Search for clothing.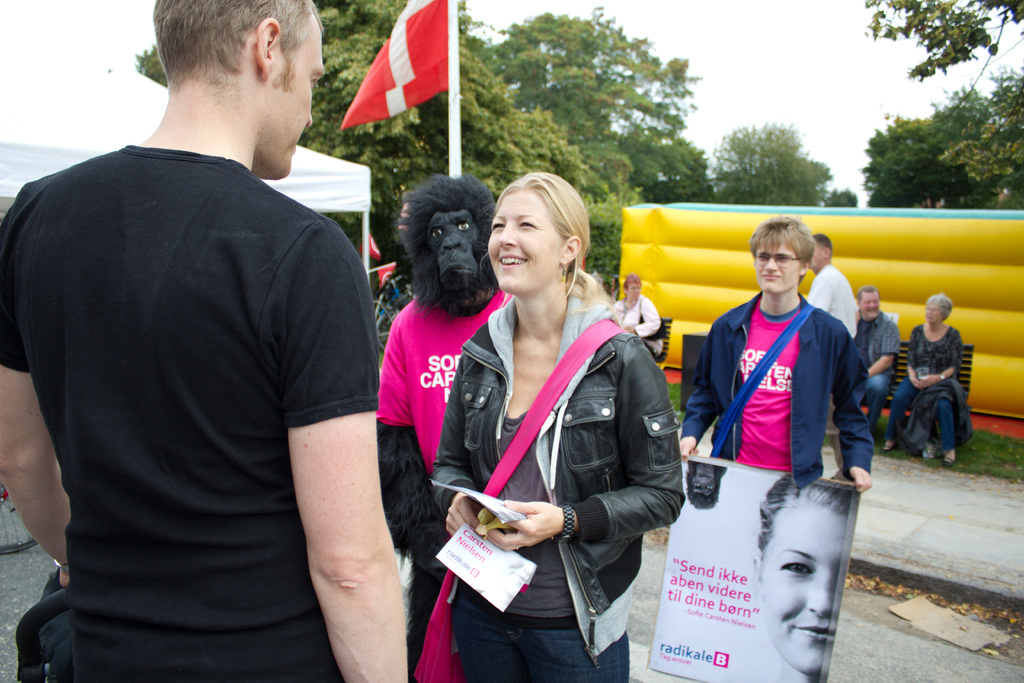
Found at [x1=683, y1=288, x2=874, y2=491].
